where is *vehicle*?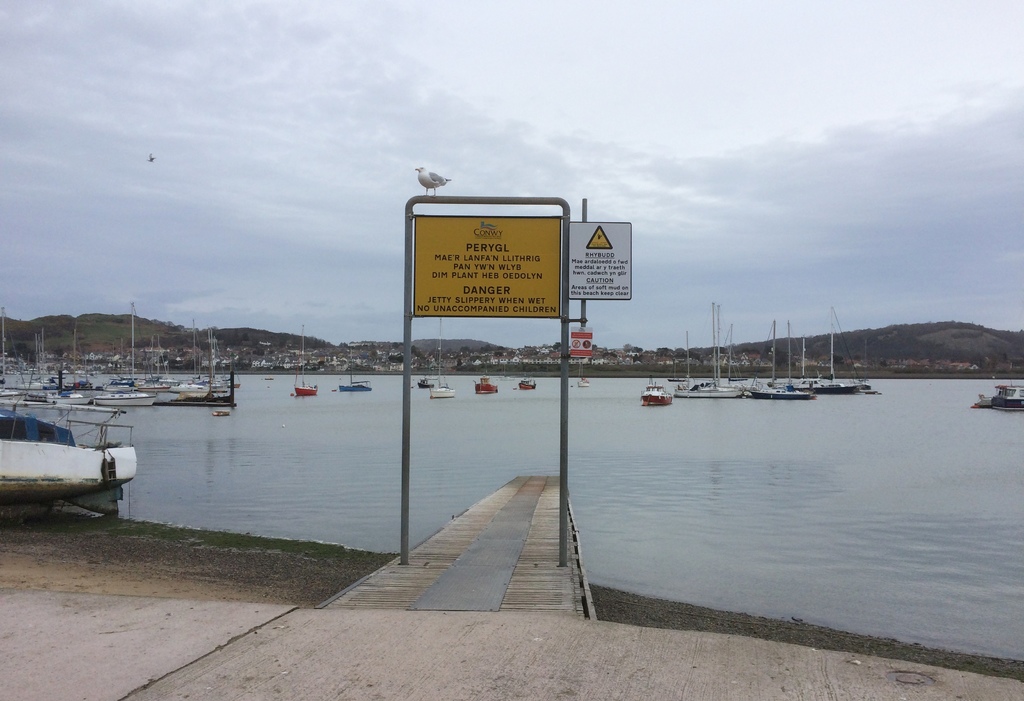
BBox(669, 331, 749, 406).
